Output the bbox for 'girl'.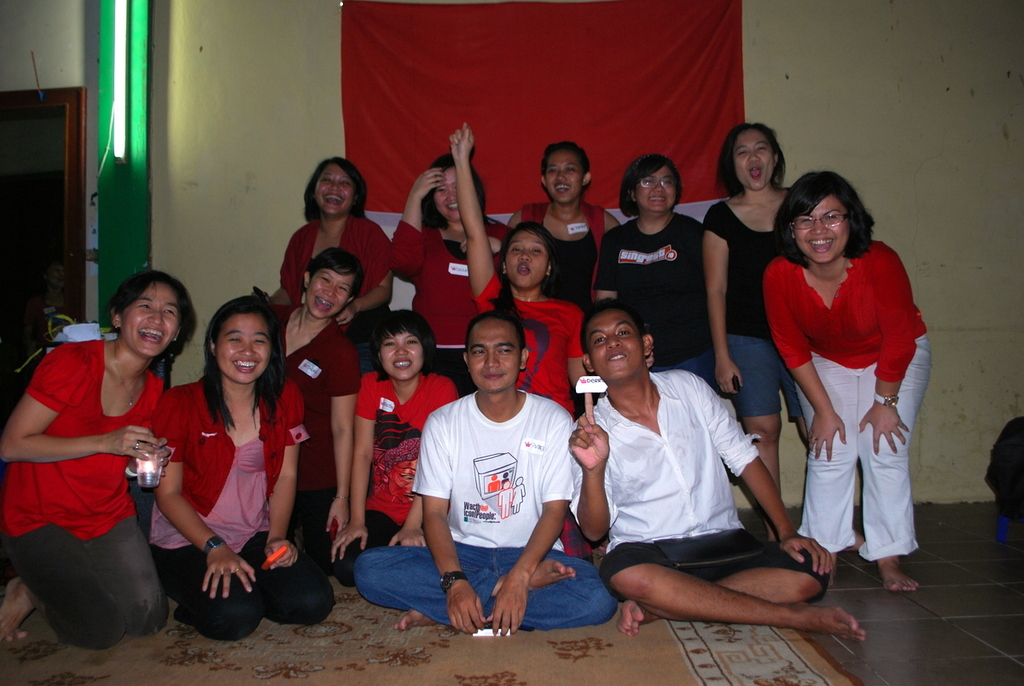
select_region(597, 147, 735, 405).
